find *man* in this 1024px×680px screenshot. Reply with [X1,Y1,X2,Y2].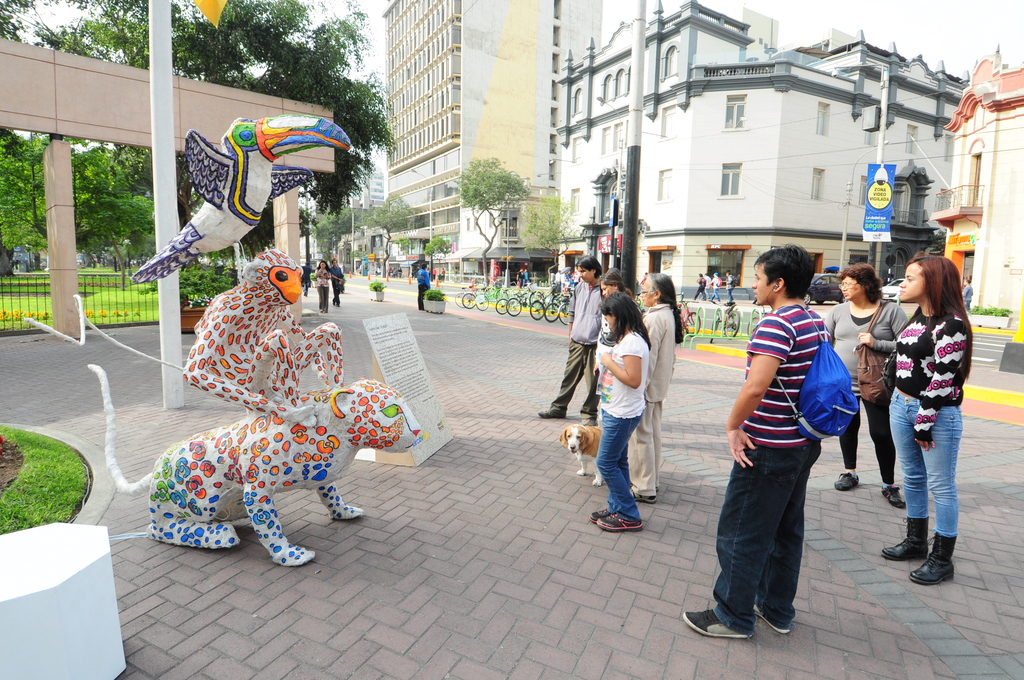
[565,271,573,282].
